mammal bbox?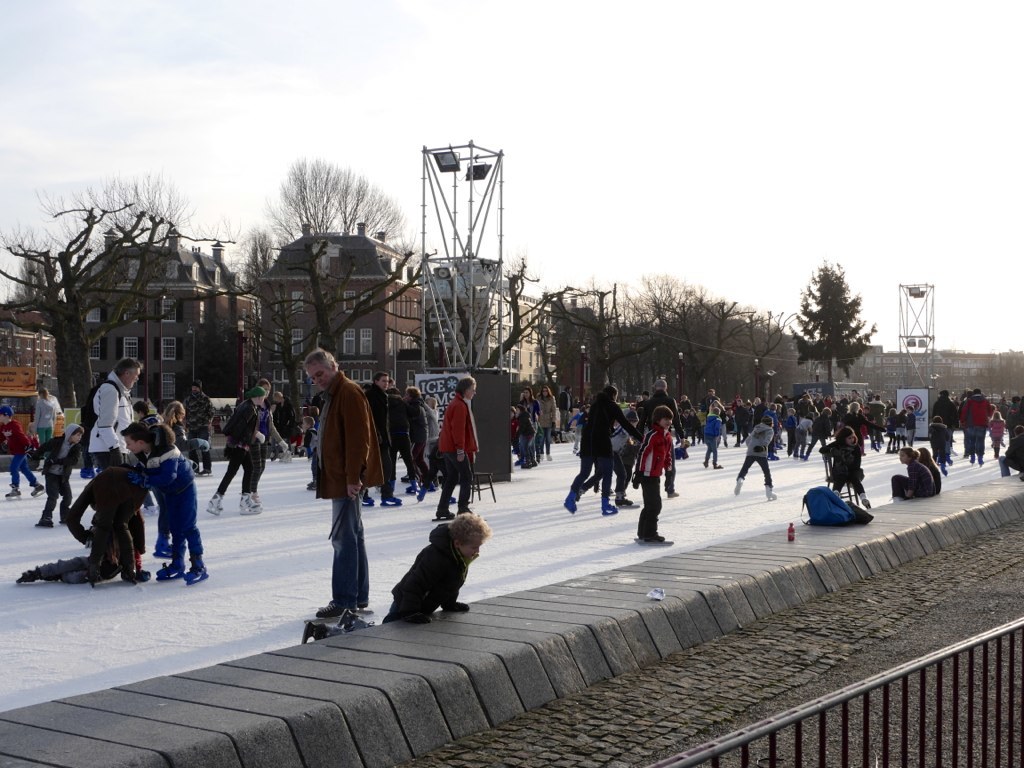
bbox=(564, 383, 638, 515)
